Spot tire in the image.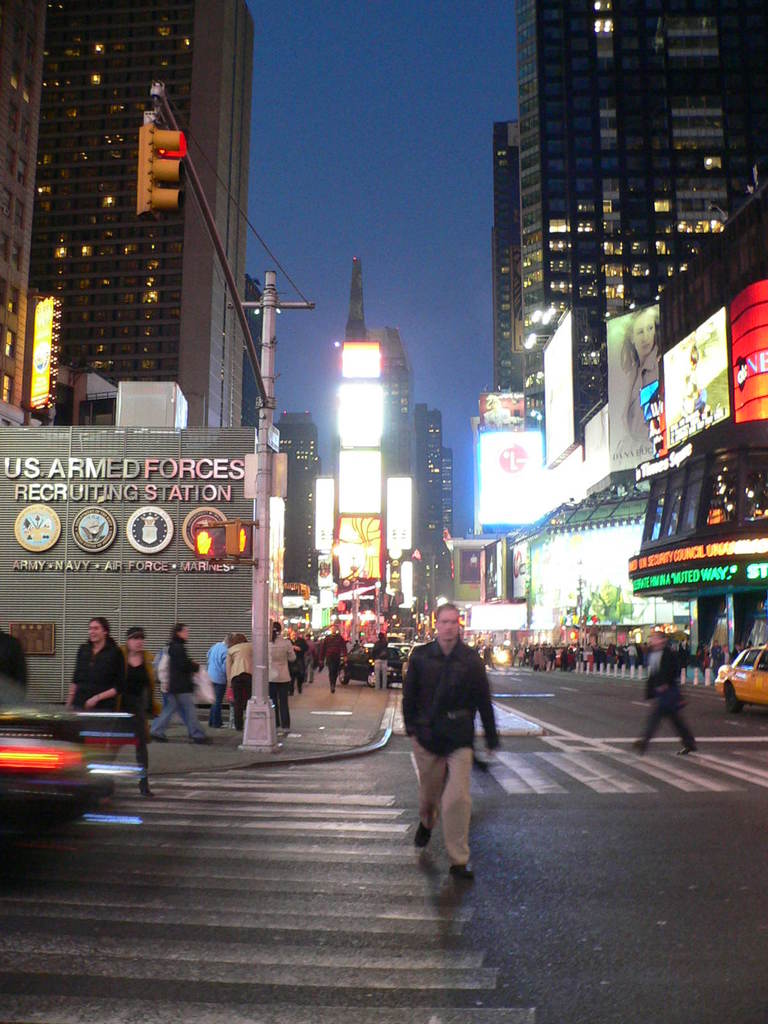
tire found at [338, 666, 350, 687].
